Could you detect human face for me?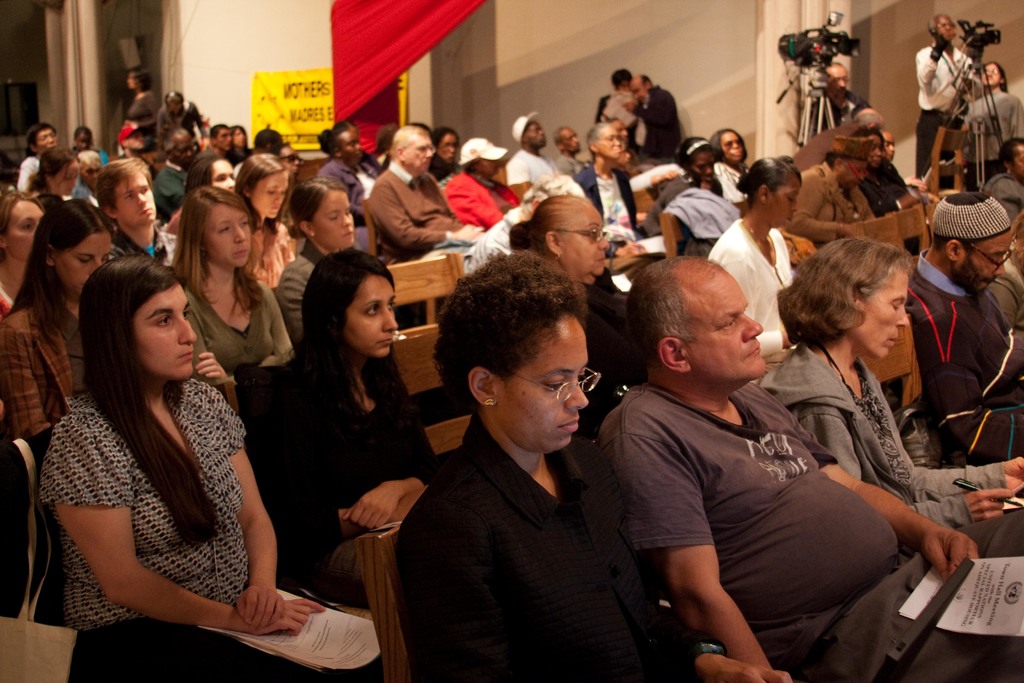
Detection result: (312,193,354,244).
